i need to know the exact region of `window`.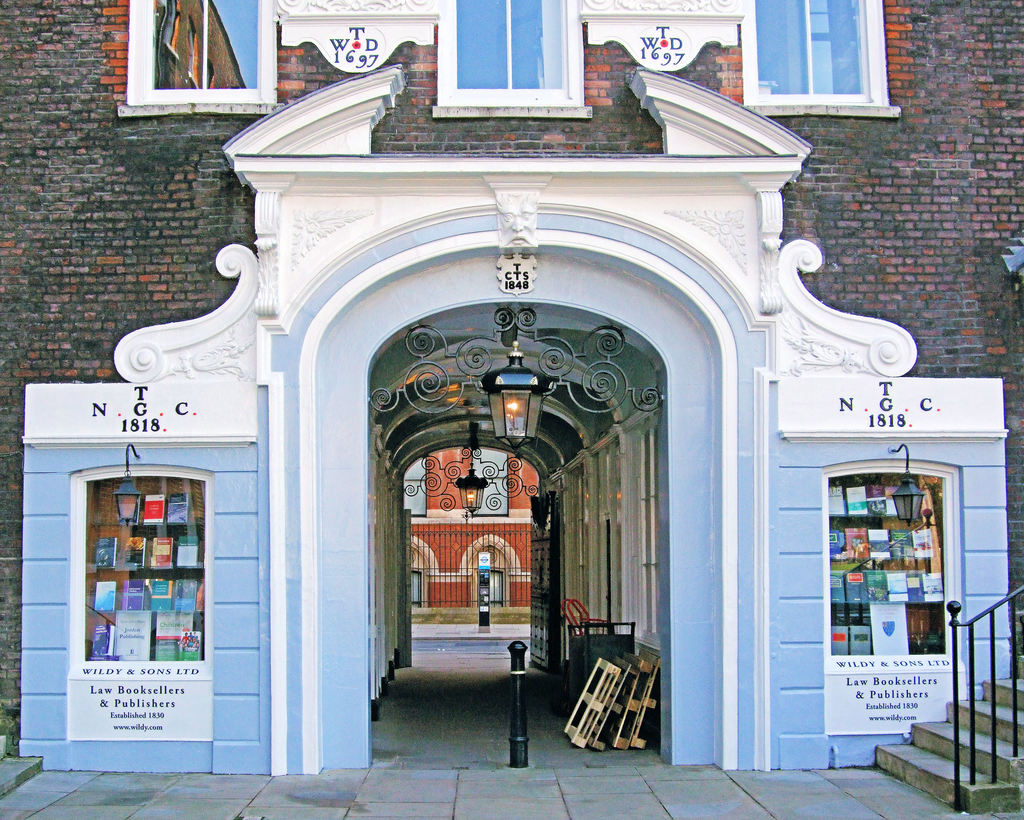
Region: <bbox>456, 0, 569, 95</bbox>.
